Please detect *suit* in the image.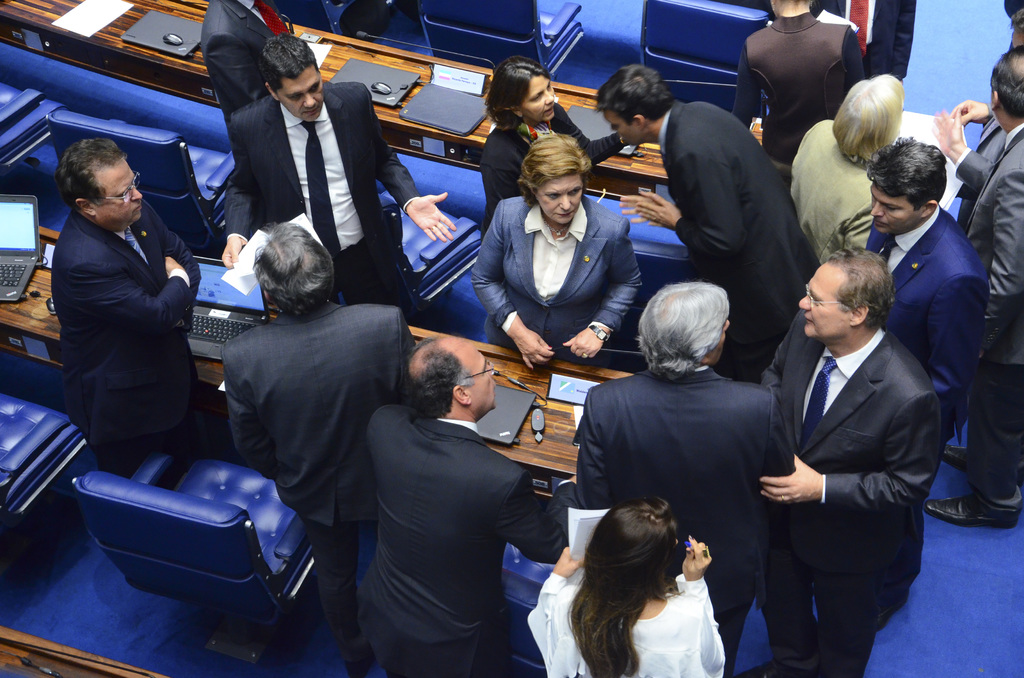
box=[746, 241, 946, 665].
